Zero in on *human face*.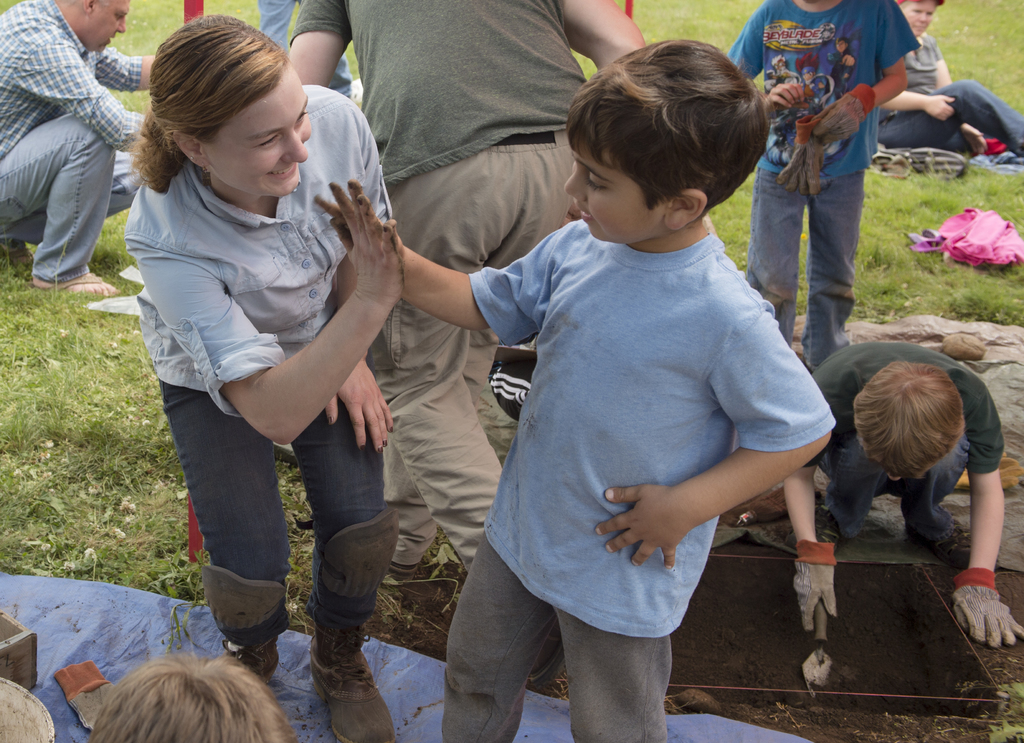
Zeroed in: 902/1/934/40.
